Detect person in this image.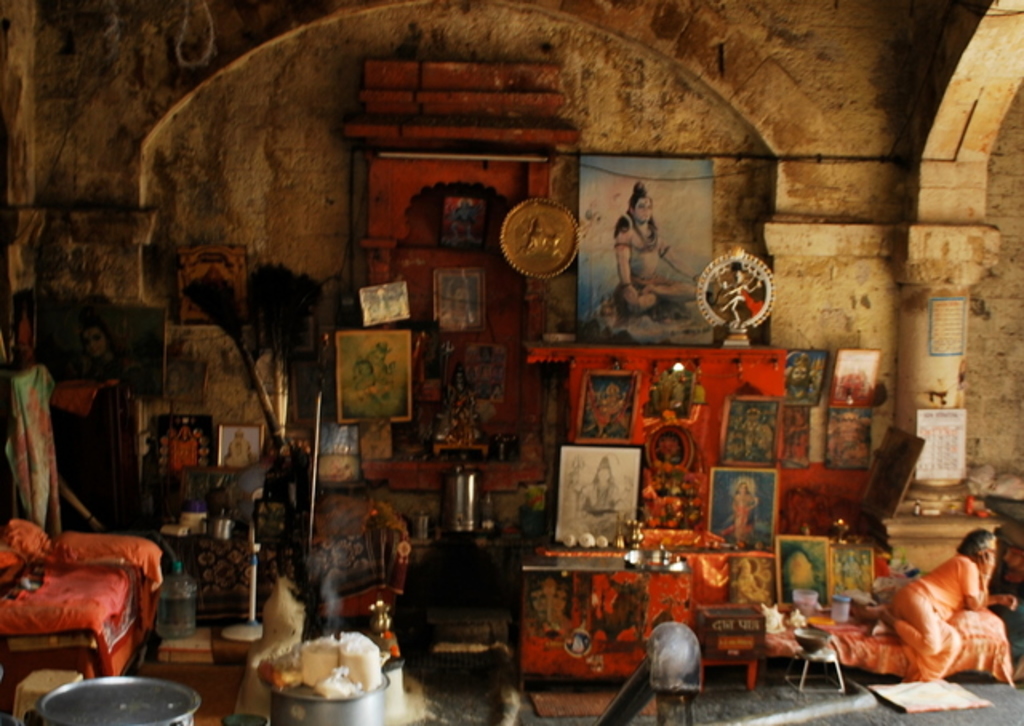
Detection: 872 534 1016 656.
